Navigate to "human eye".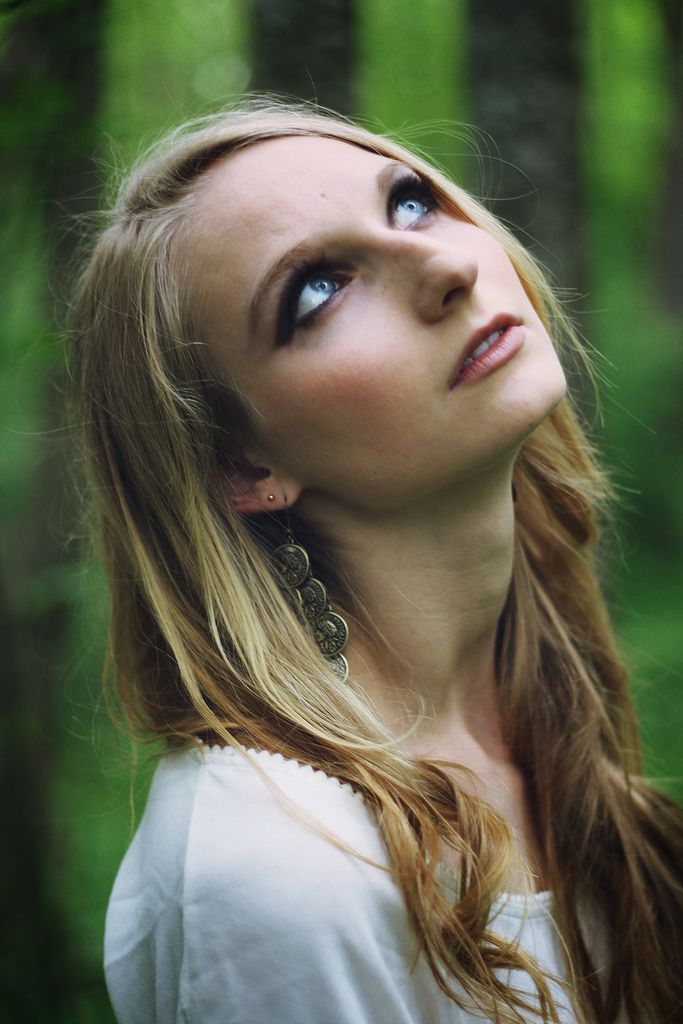
Navigation target: rect(390, 177, 446, 228).
